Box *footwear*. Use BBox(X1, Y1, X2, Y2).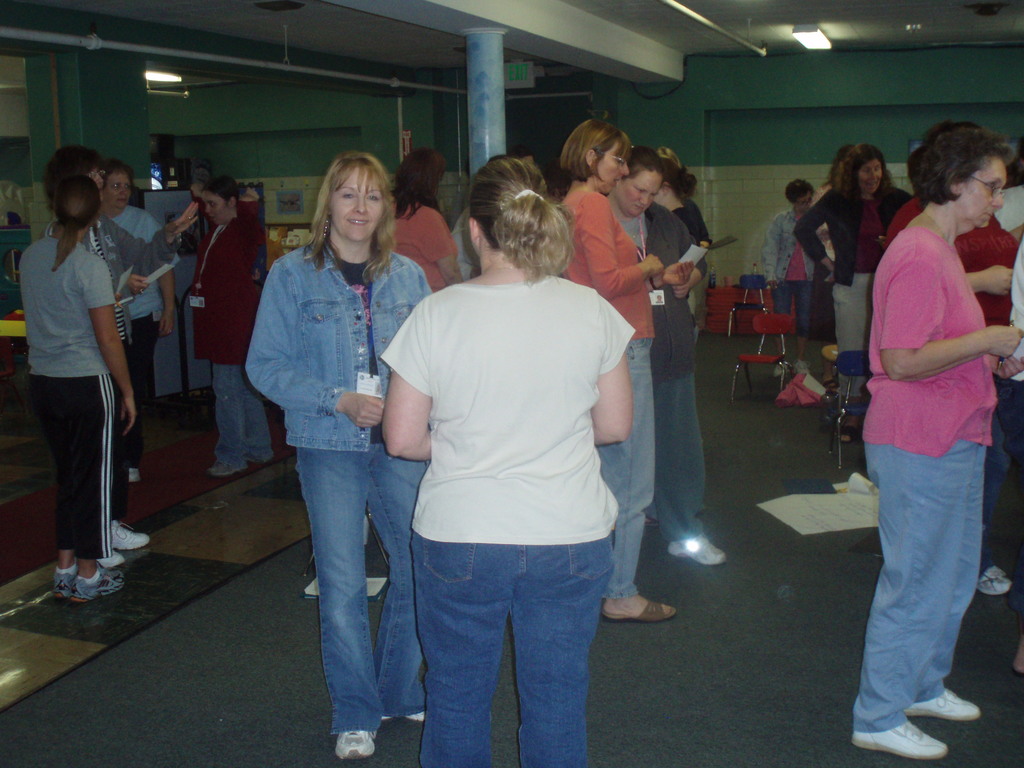
BBox(207, 460, 247, 477).
